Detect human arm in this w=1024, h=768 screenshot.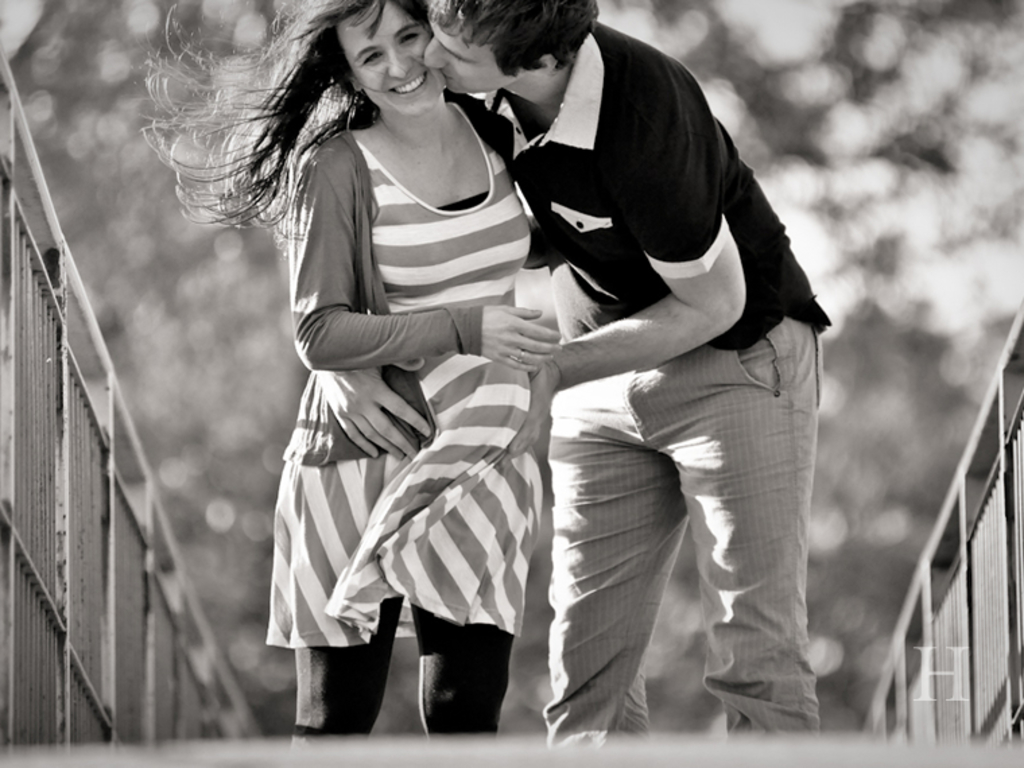
Detection: (x1=508, y1=129, x2=753, y2=458).
